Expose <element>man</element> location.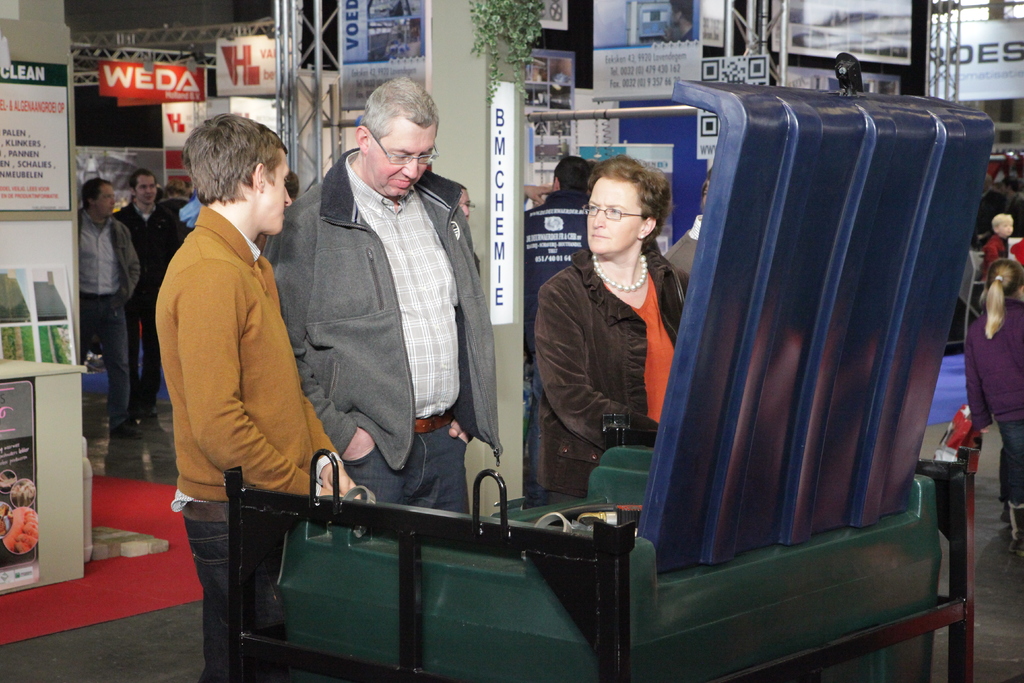
Exposed at crop(144, 178, 194, 417).
